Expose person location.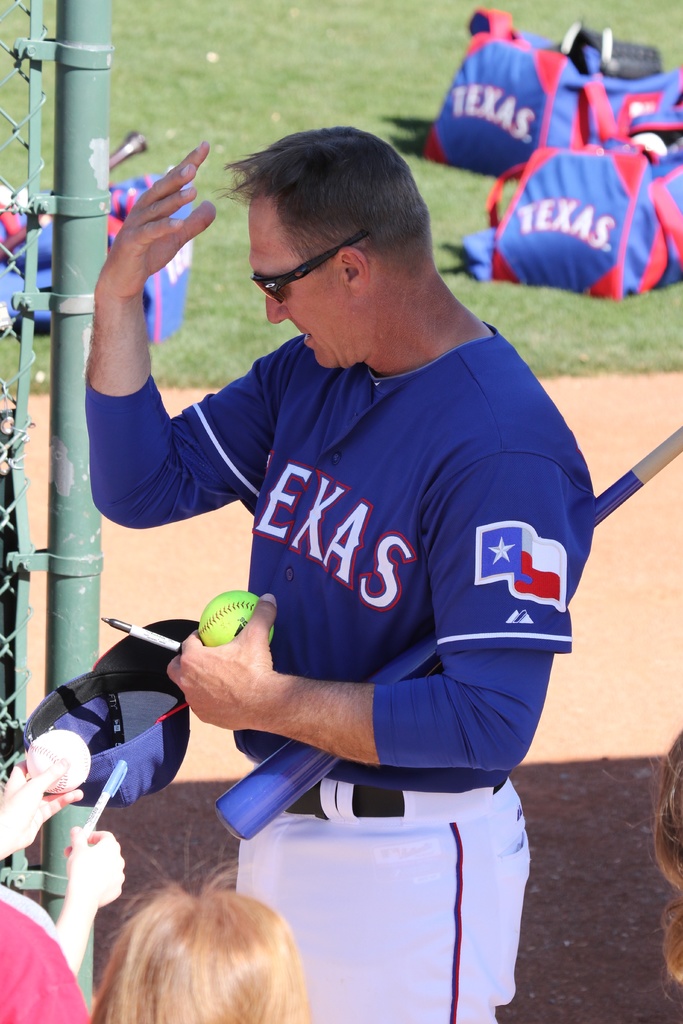
Exposed at [left=79, top=125, right=592, bottom=1023].
